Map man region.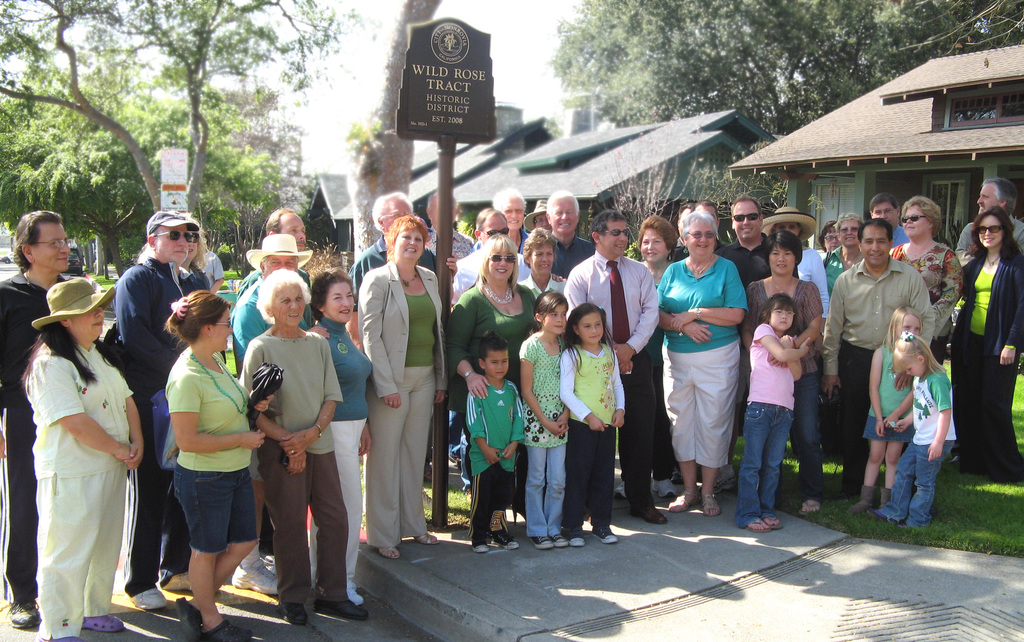
Mapped to l=546, t=187, r=601, b=284.
